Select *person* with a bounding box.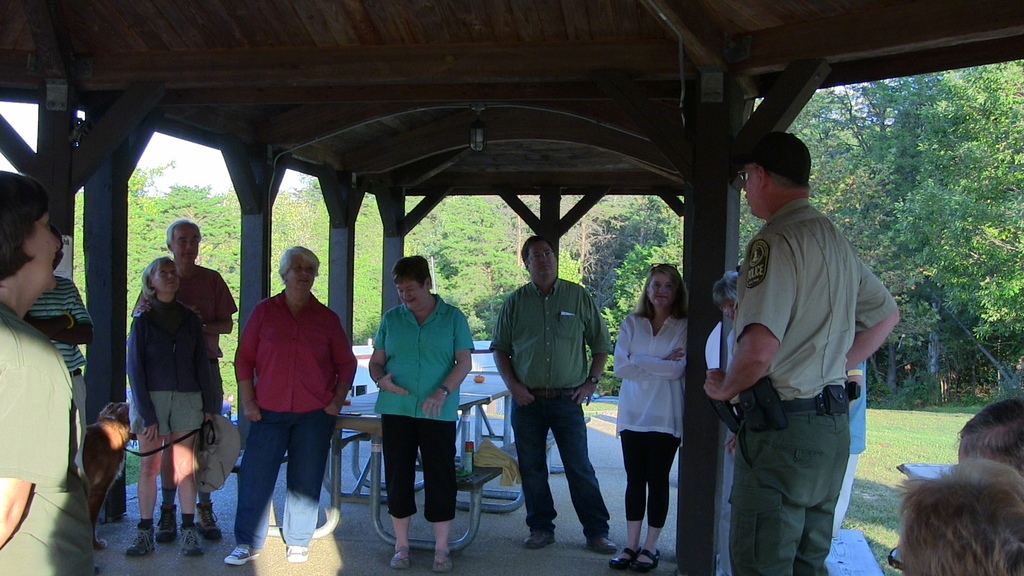
l=223, t=241, r=359, b=566.
